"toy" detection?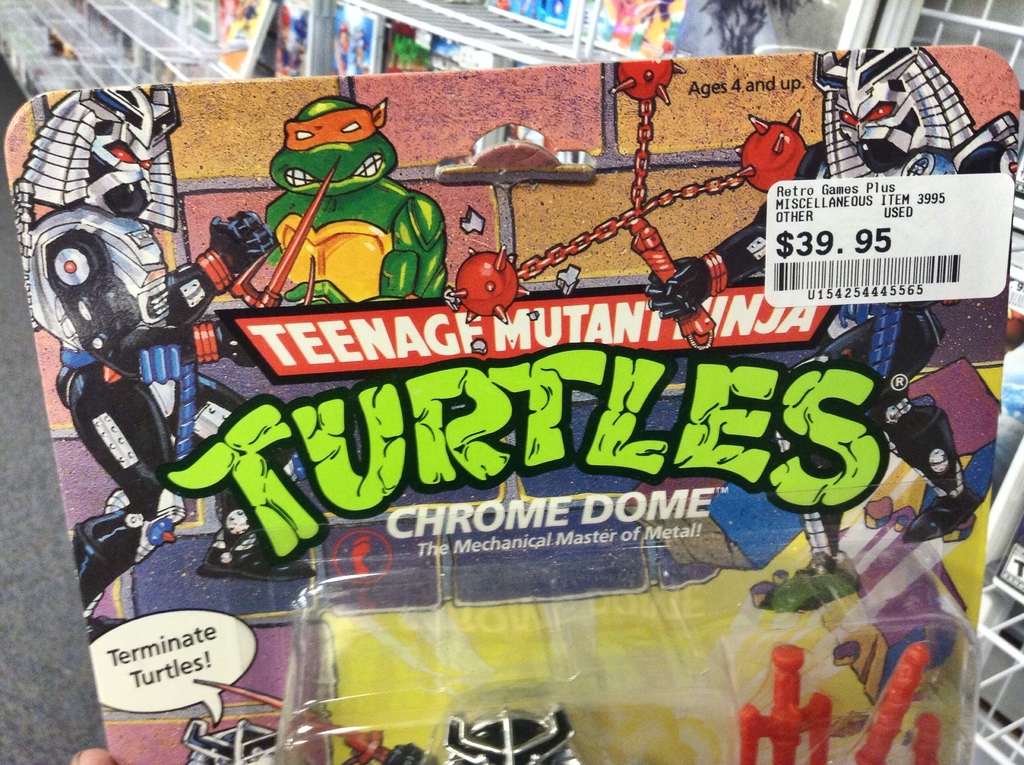
{"x1": 27, "y1": 85, "x2": 255, "y2": 606}
